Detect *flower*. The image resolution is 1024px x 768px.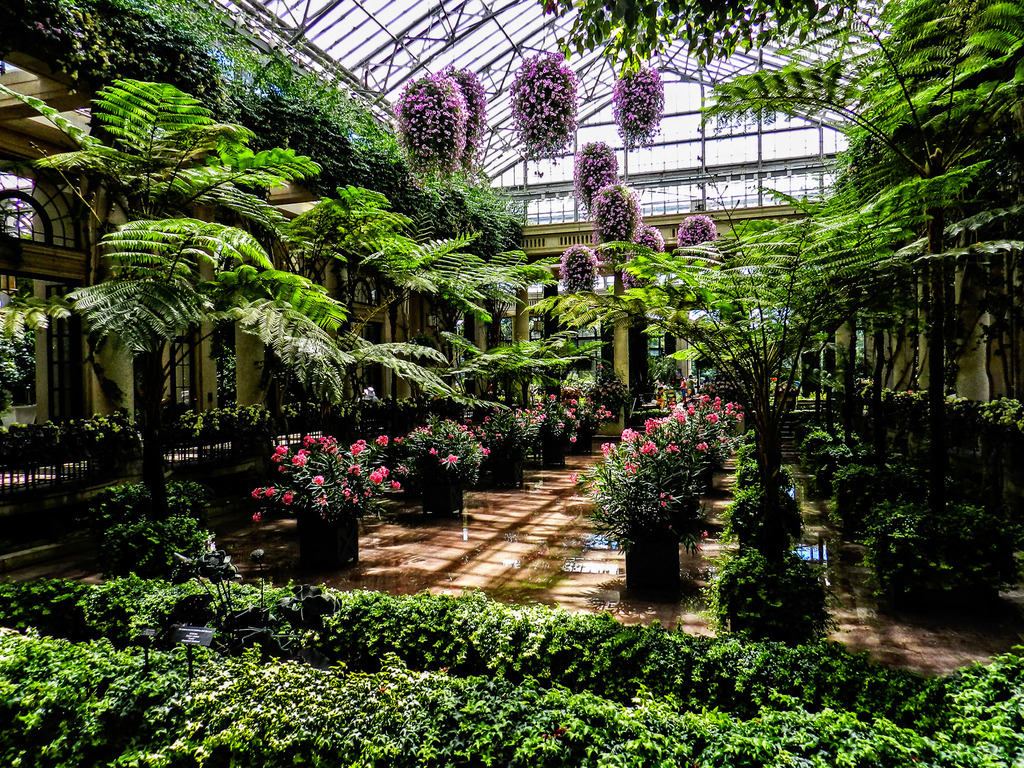
518:422:524:428.
